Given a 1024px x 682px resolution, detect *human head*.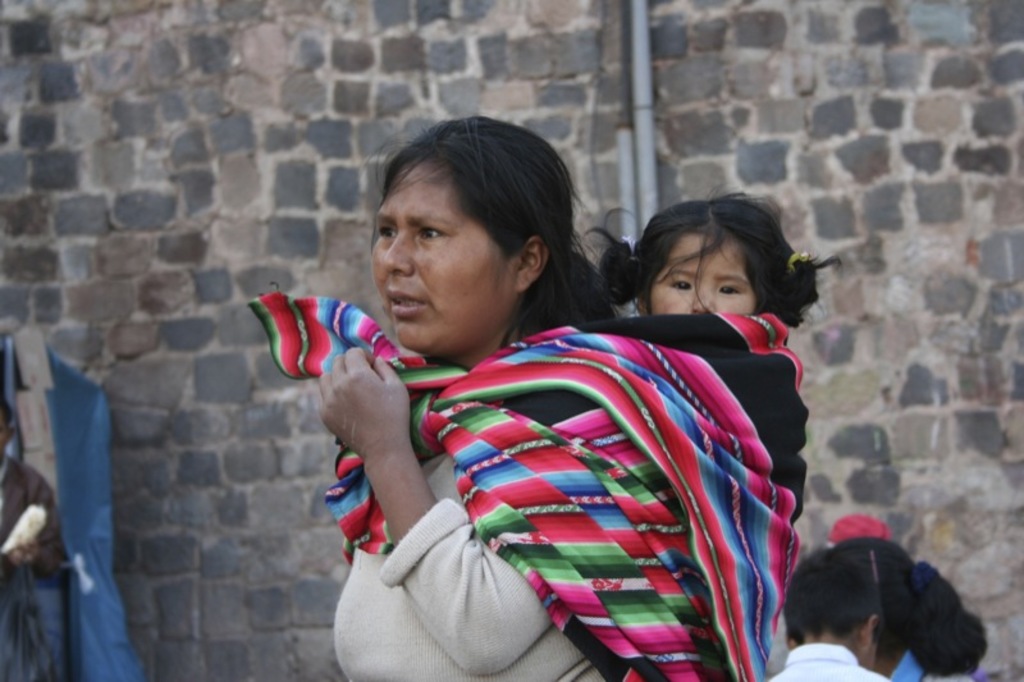
[left=643, top=196, right=796, bottom=316].
